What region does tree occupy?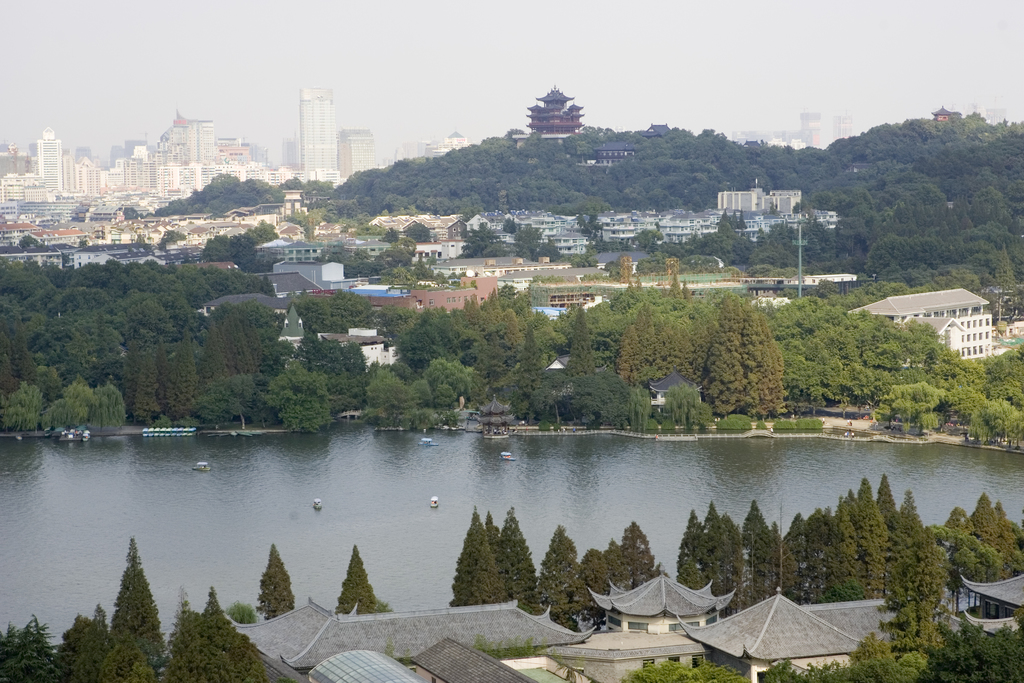
x1=149 y1=338 x2=173 y2=422.
